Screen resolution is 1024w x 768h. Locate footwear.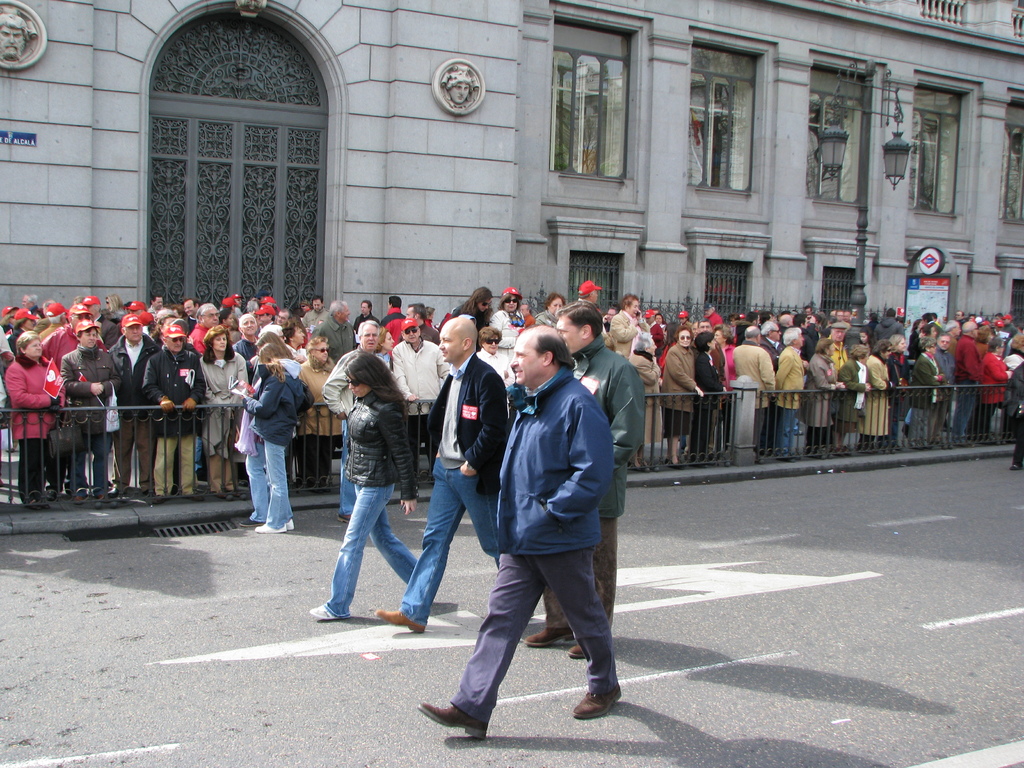
(left=573, top=689, right=623, bottom=720).
